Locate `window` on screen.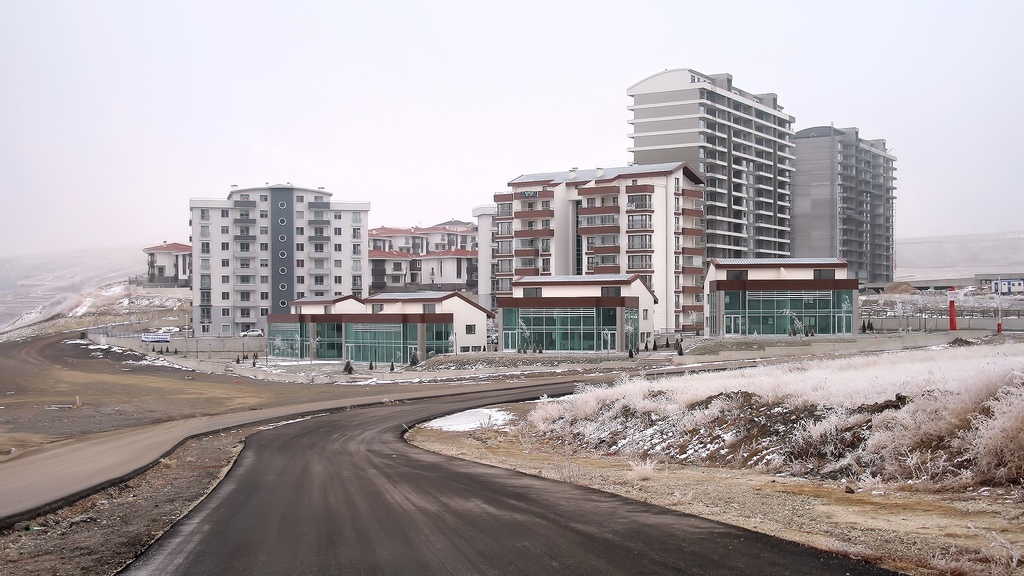
On screen at Rect(299, 243, 307, 251).
